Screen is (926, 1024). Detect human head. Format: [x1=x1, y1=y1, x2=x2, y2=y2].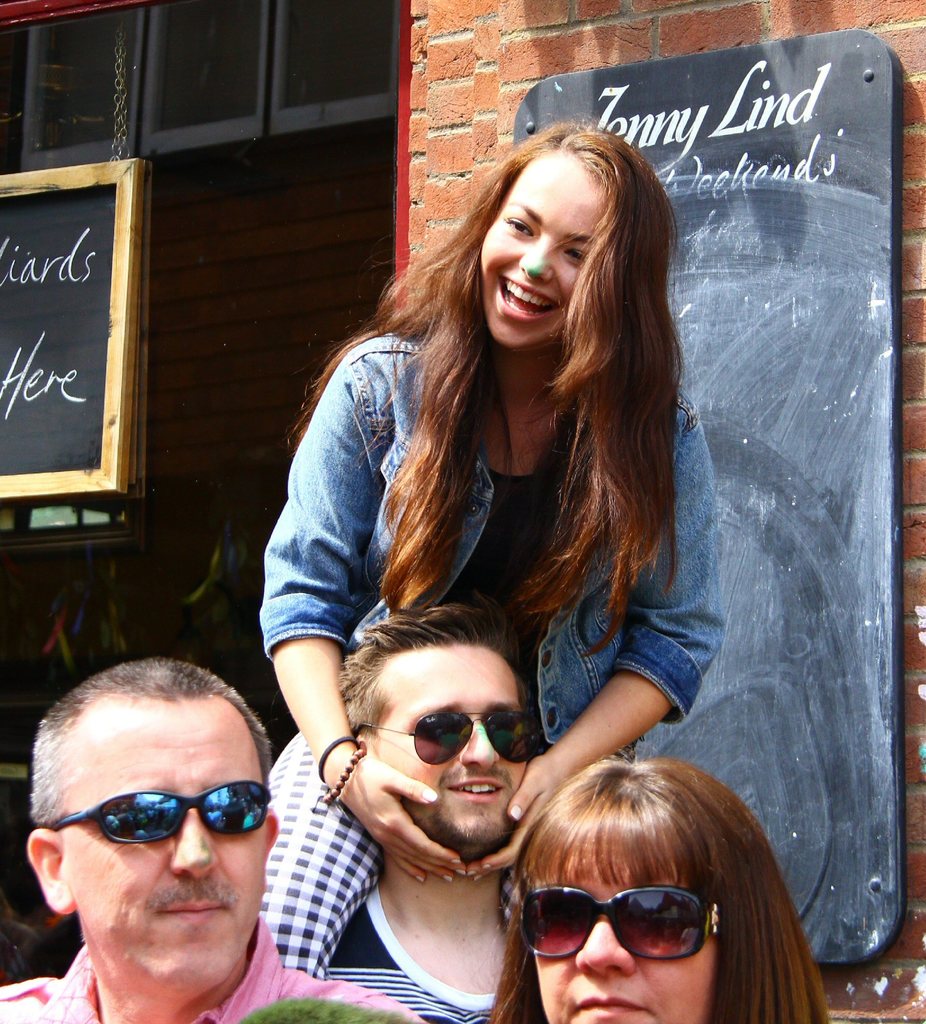
[x1=22, y1=660, x2=279, y2=1003].
